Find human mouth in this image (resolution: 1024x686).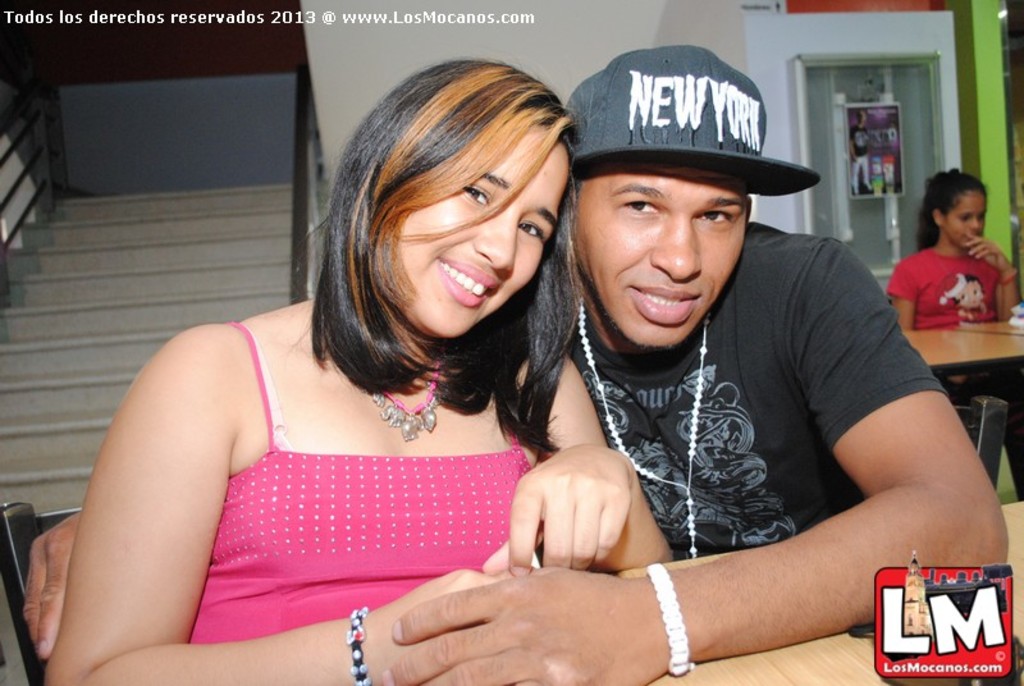
crop(430, 255, 498, 316).
